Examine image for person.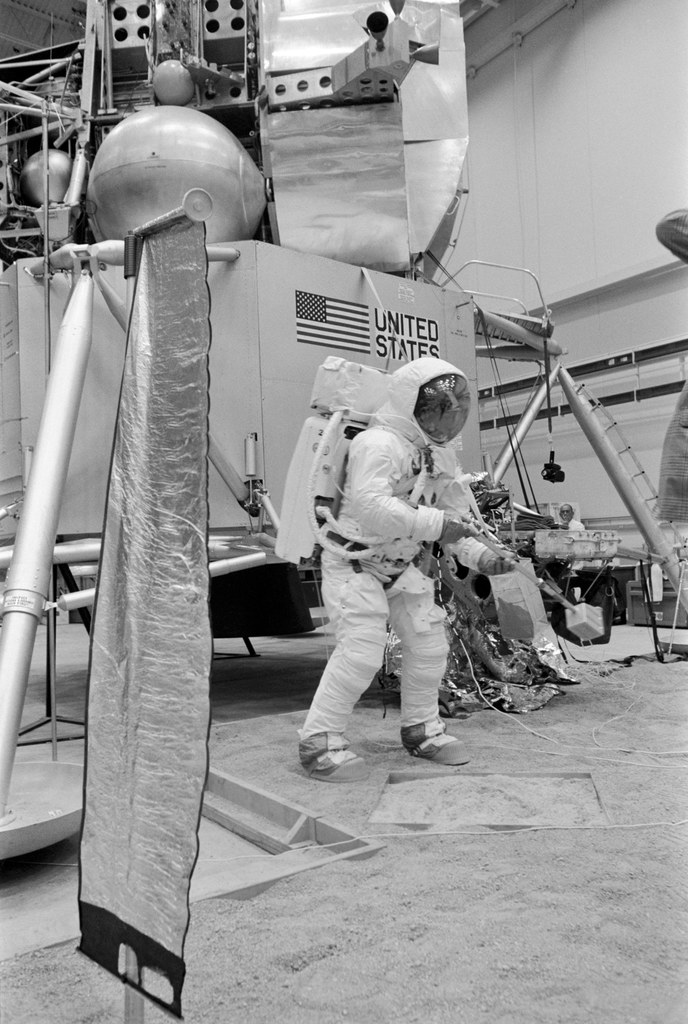
Examination result: [x1=267, y1=357, x2=507, y2=774].
